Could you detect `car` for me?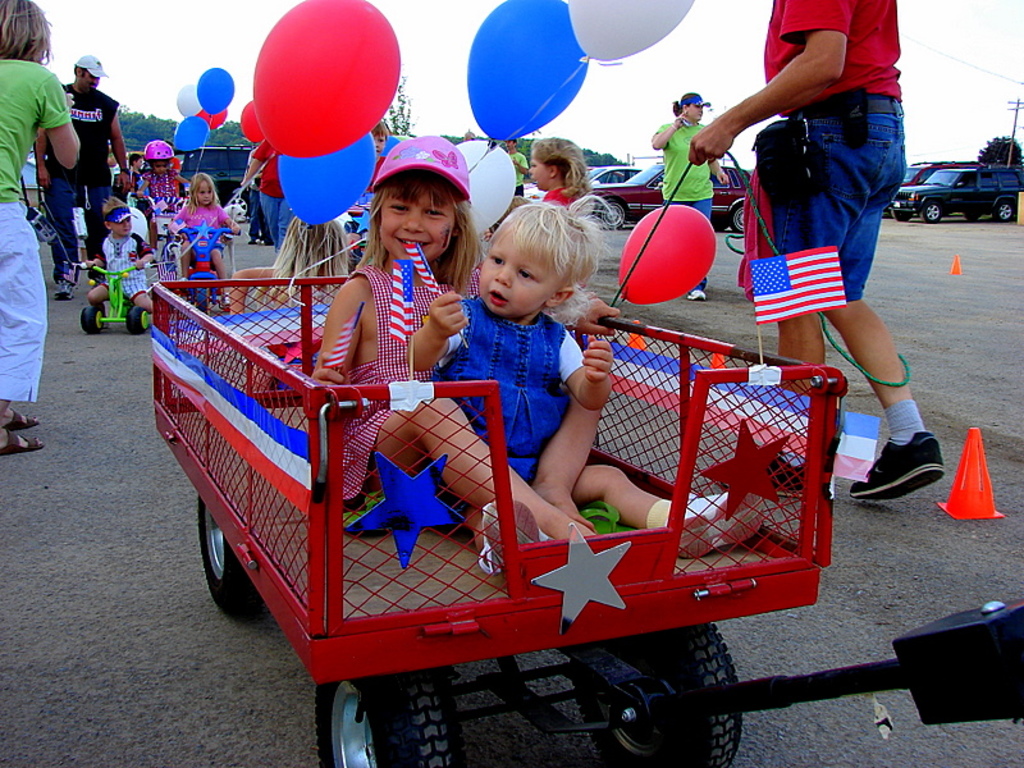
Detection result: rect(591, 160, 760, 233).
